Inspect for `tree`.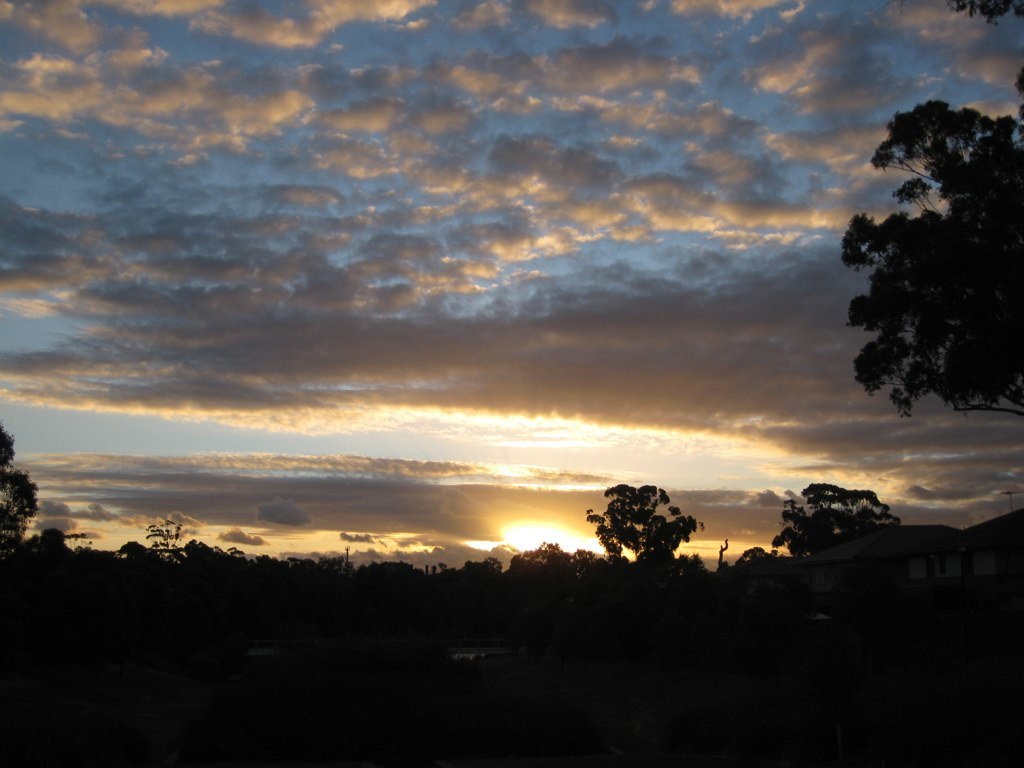
Inspection: x1=0, y1=427, x2=40, y2=568.
